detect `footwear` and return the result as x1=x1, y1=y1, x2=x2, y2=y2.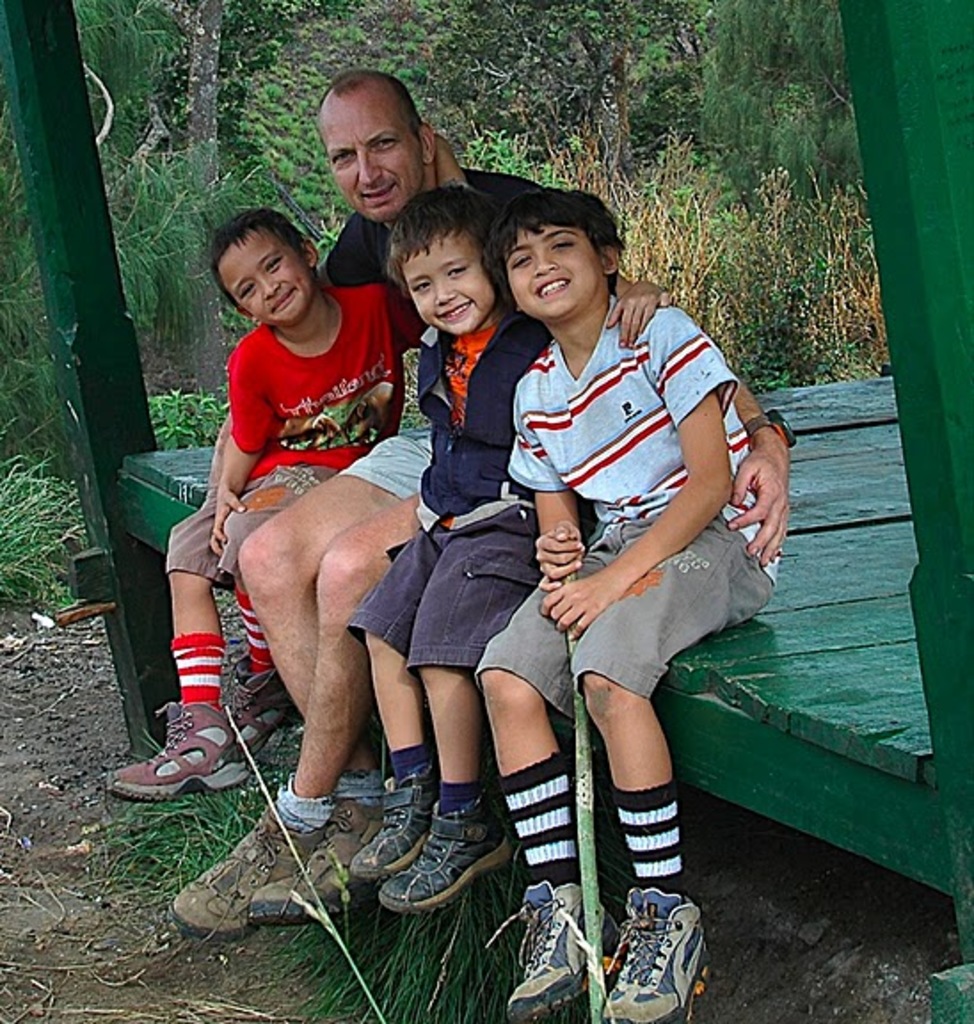
x1=350, y1=777, x2=439, y2=882.
